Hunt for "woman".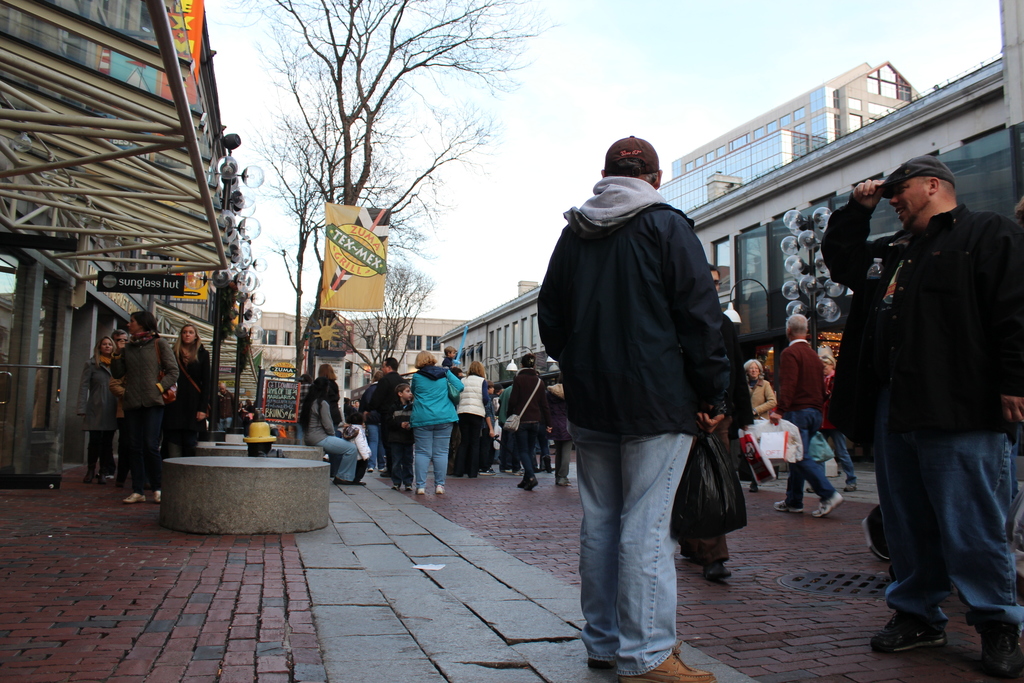
Hunted down at (left=111, top=312, right=178, bottom=504).
